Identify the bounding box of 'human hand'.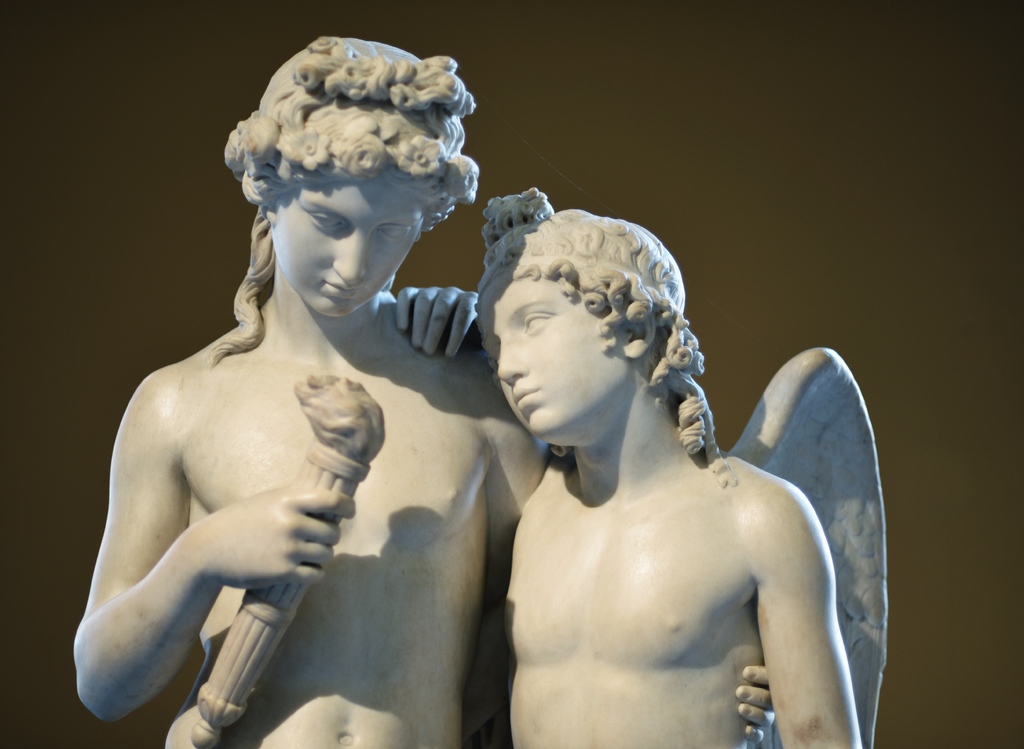
(left=191, top=481, right=356, bottom=592).
